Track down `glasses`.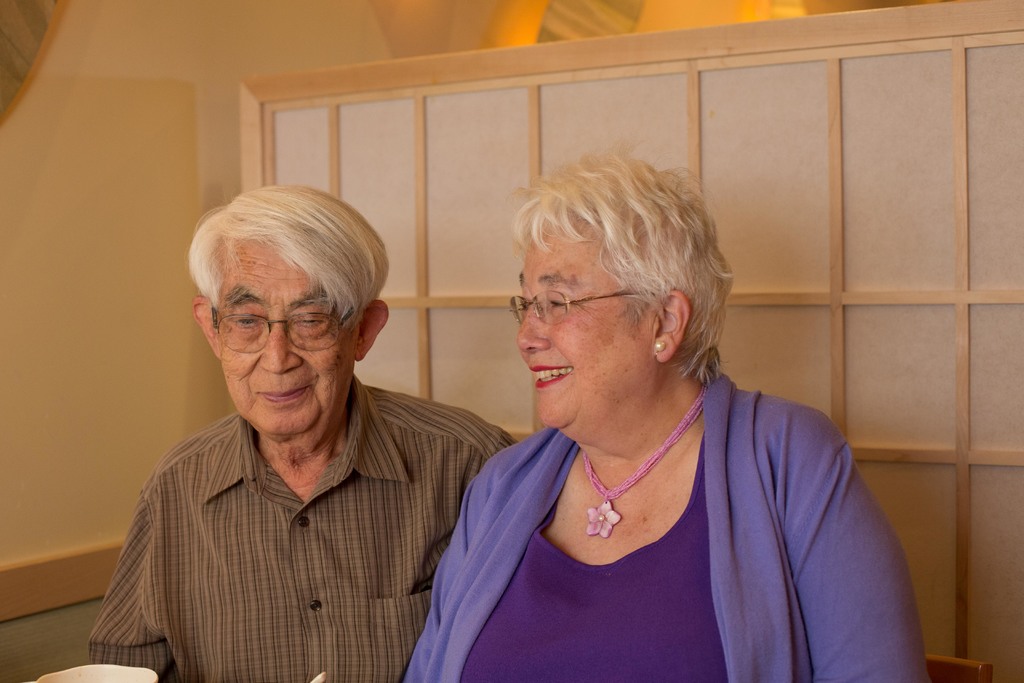
Tracked to [204, 298, 362, 352].
